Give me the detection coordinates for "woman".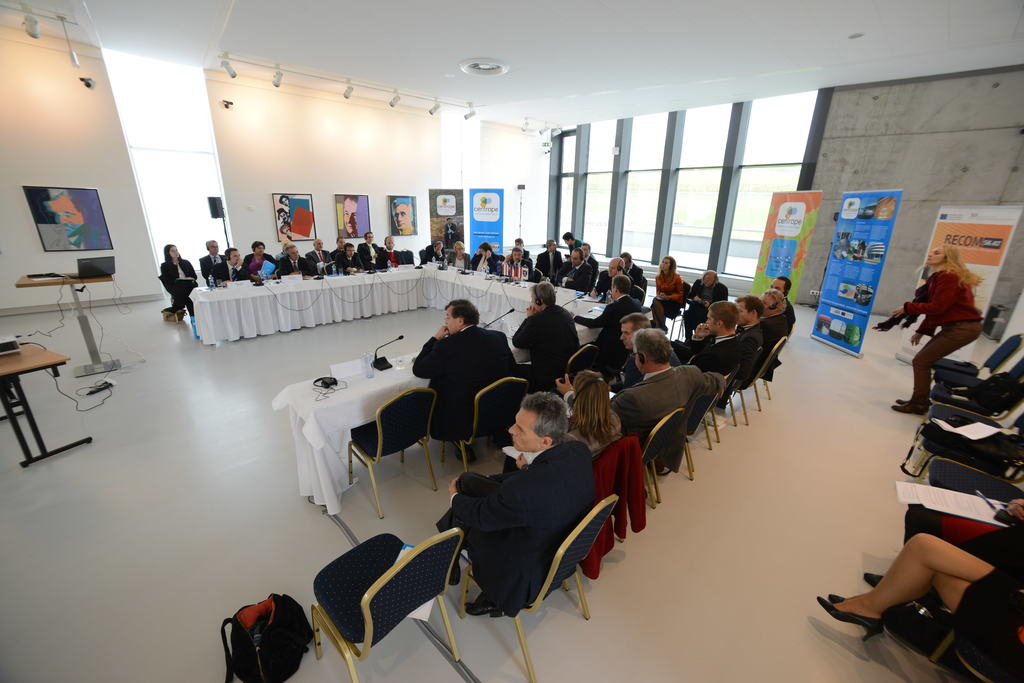
detection(447, 241, 471, 270).
